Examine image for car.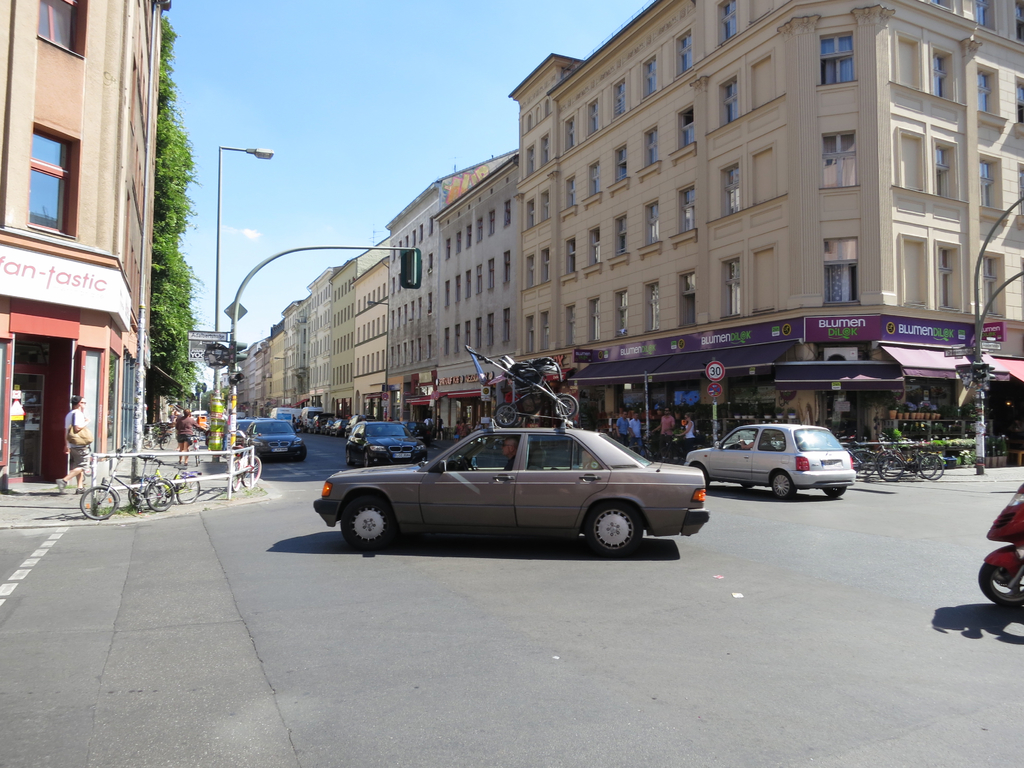
Examination result: <region>348, 416, 358, 430</region>.
